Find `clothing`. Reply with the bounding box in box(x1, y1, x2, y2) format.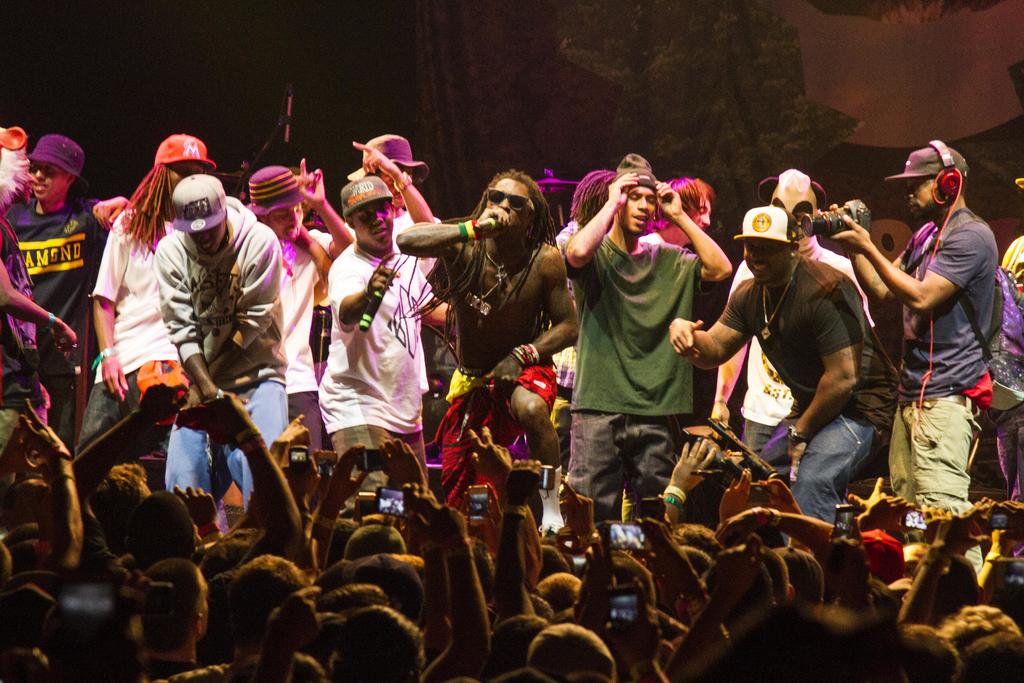
box(716, 270, 891, 528).
